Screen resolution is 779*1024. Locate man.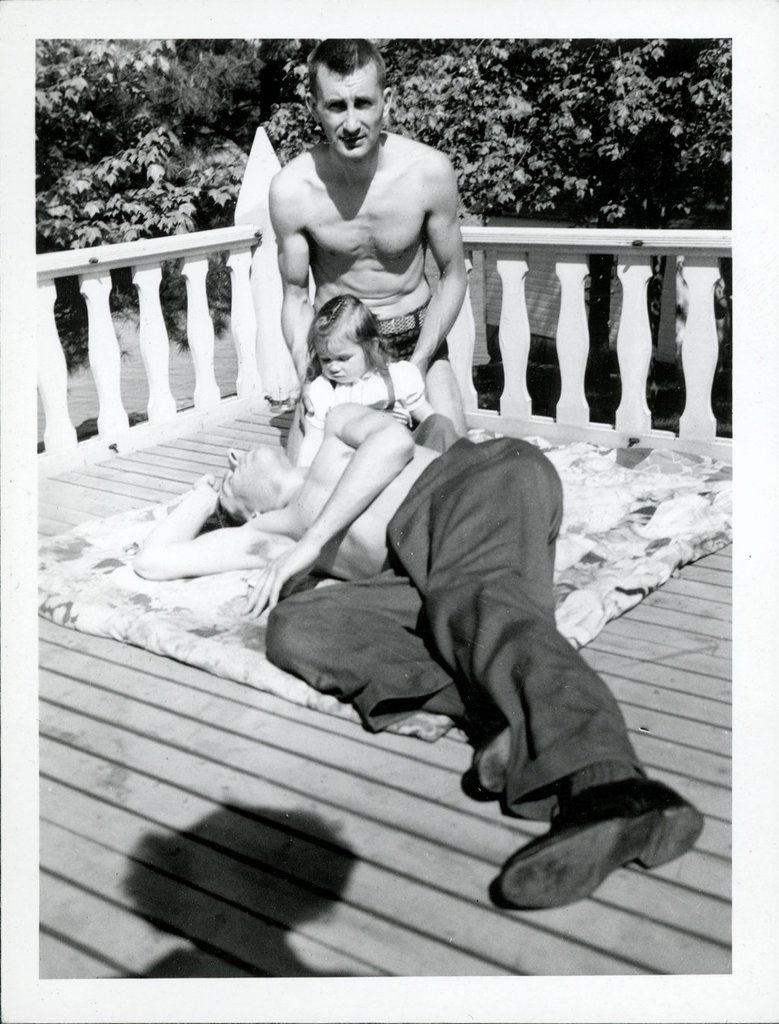
bbox=[268, 1, 462, 435].
